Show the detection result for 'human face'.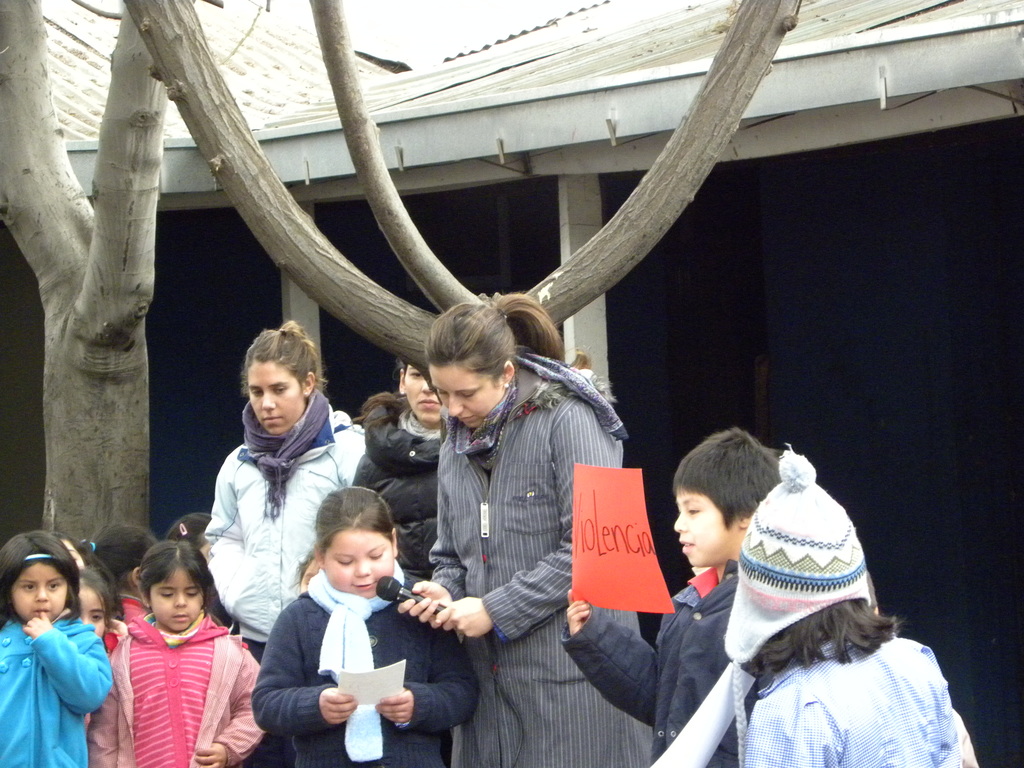
[326, 517, 395, 595].
